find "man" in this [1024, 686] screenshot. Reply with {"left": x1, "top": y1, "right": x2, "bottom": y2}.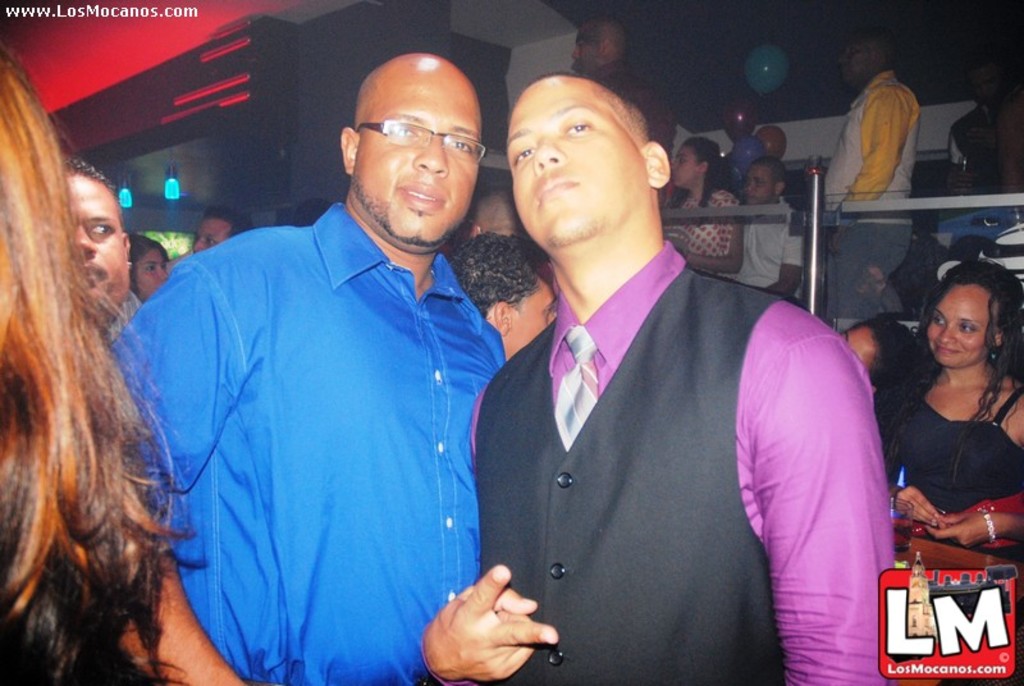
{"left": 818, "top": 26, "right": 924, "bottom": 321}.
